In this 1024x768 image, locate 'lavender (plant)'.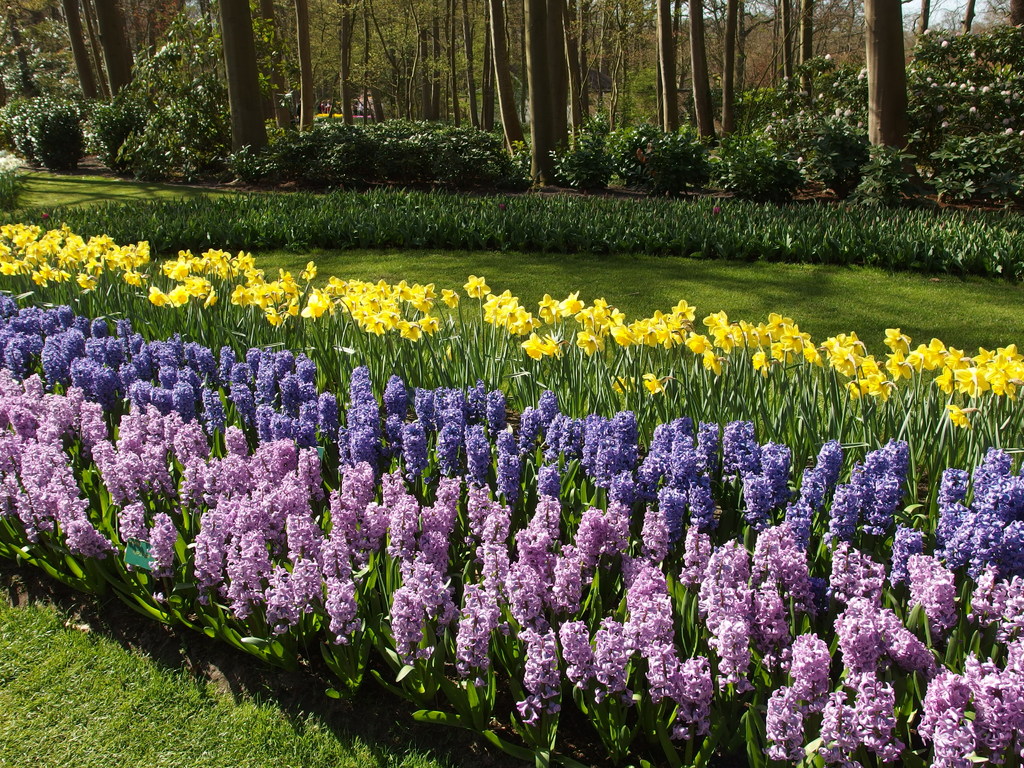
Bounding box: detection(826, 548, 886, 606).
